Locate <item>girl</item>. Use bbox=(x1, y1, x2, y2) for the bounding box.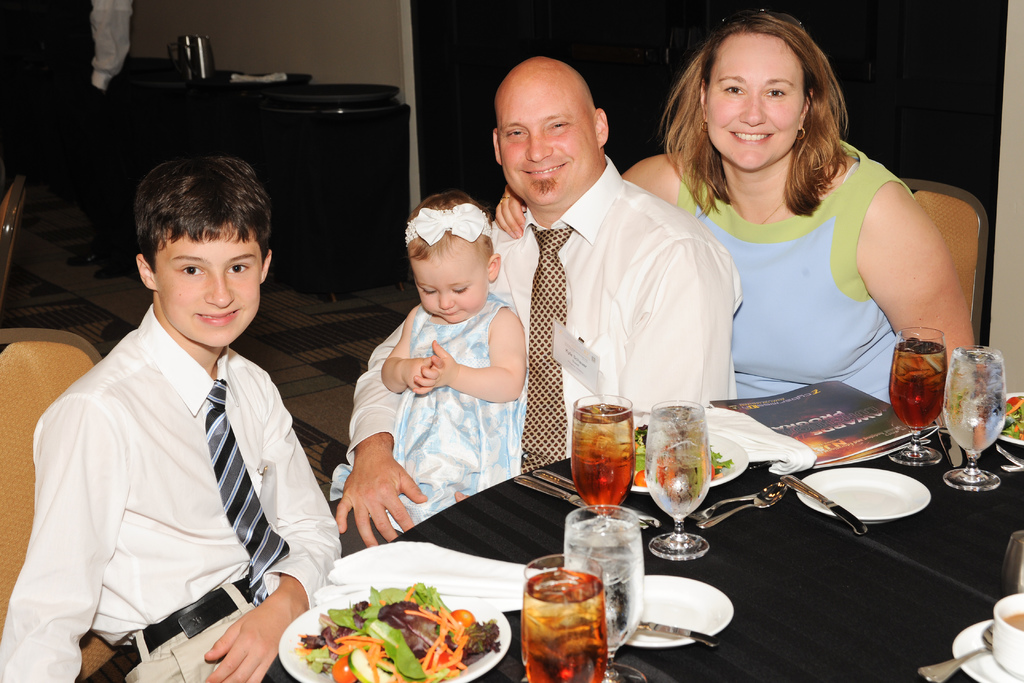
bbox=(380, 186, 525, 532).
